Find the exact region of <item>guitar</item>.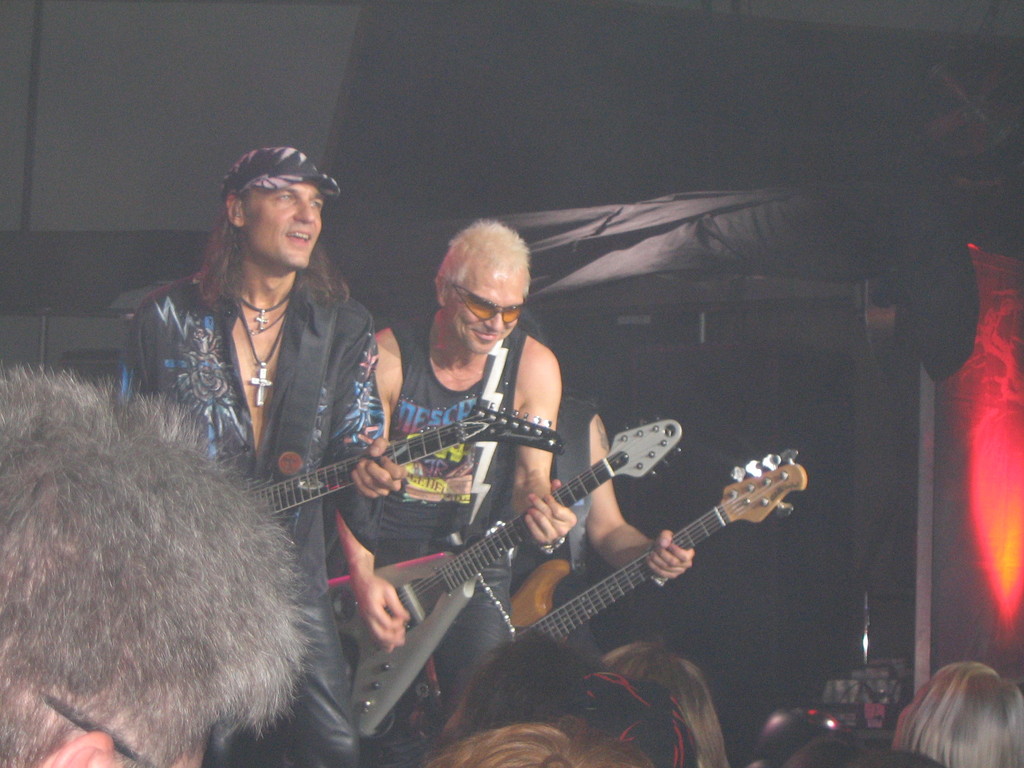
Exact region: 237:400:563:523.
